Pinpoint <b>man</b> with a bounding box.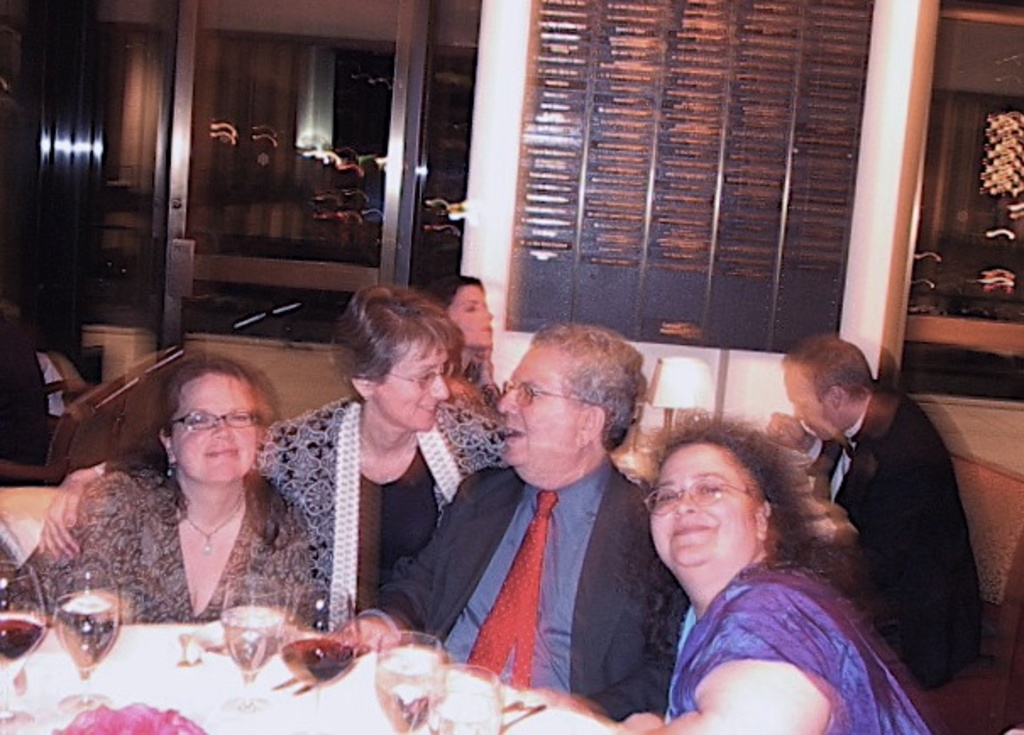
(765, 327, 988, 694).
